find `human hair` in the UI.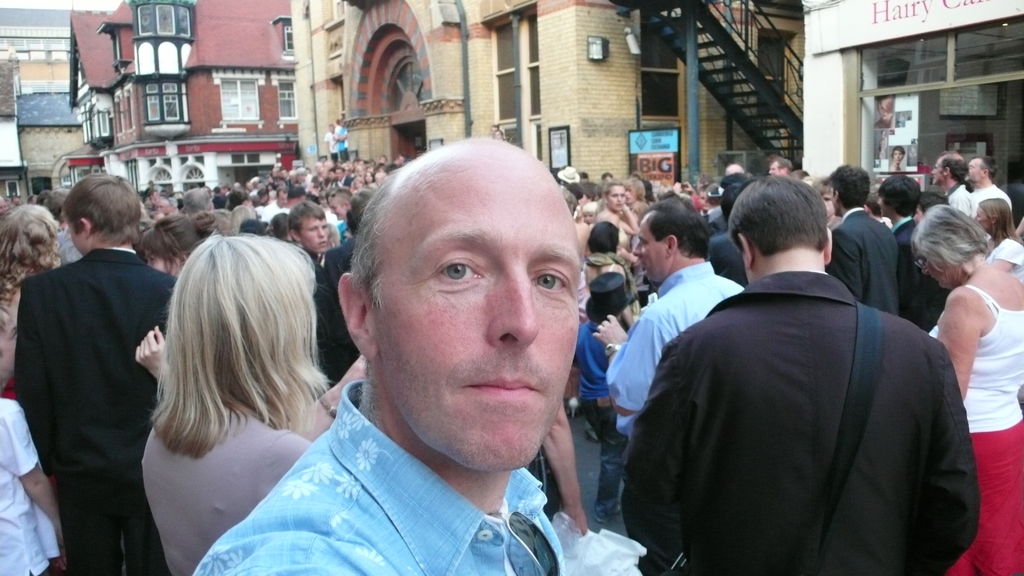
UI element at locate(31, 189, 49, 205).
